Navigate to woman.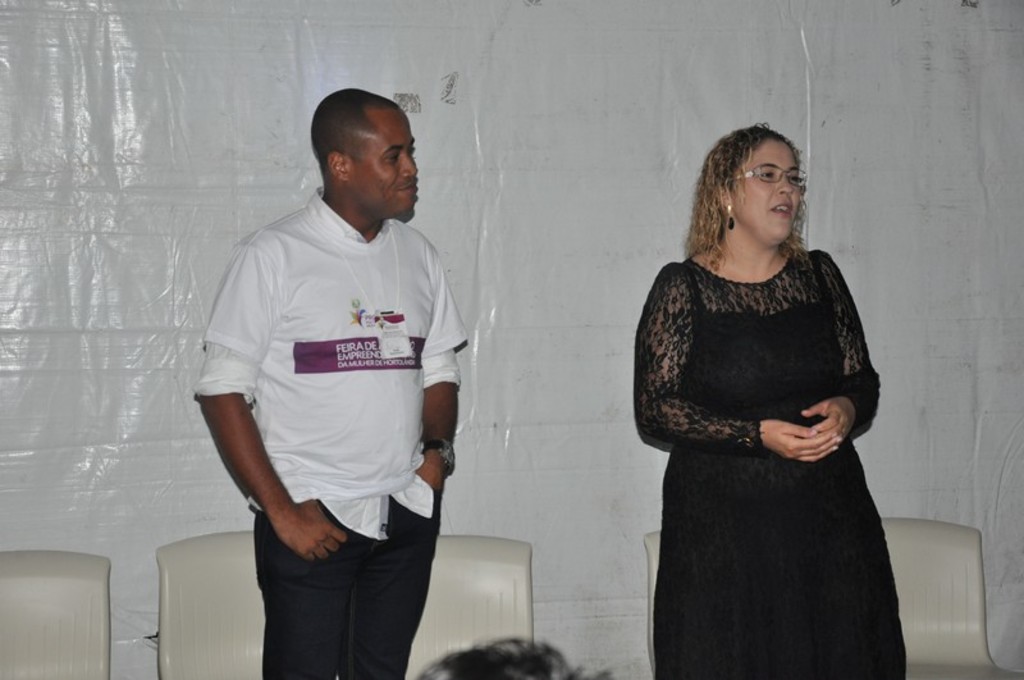
Navigation target: region(636, 123, 905, 679).
